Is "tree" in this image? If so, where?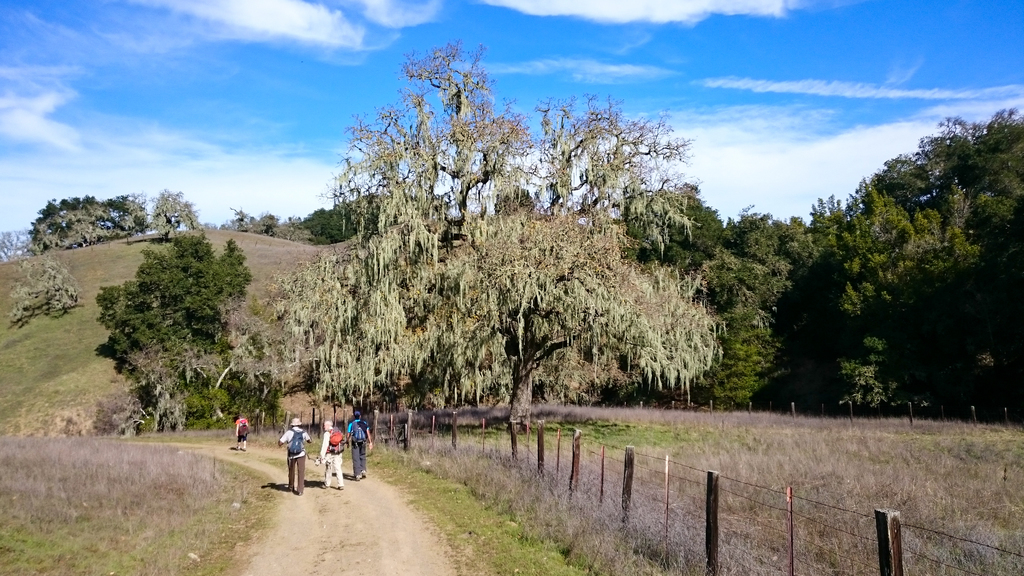
Yes, at pyautogui.locateOnScreen(149, 184, 214, 231).
